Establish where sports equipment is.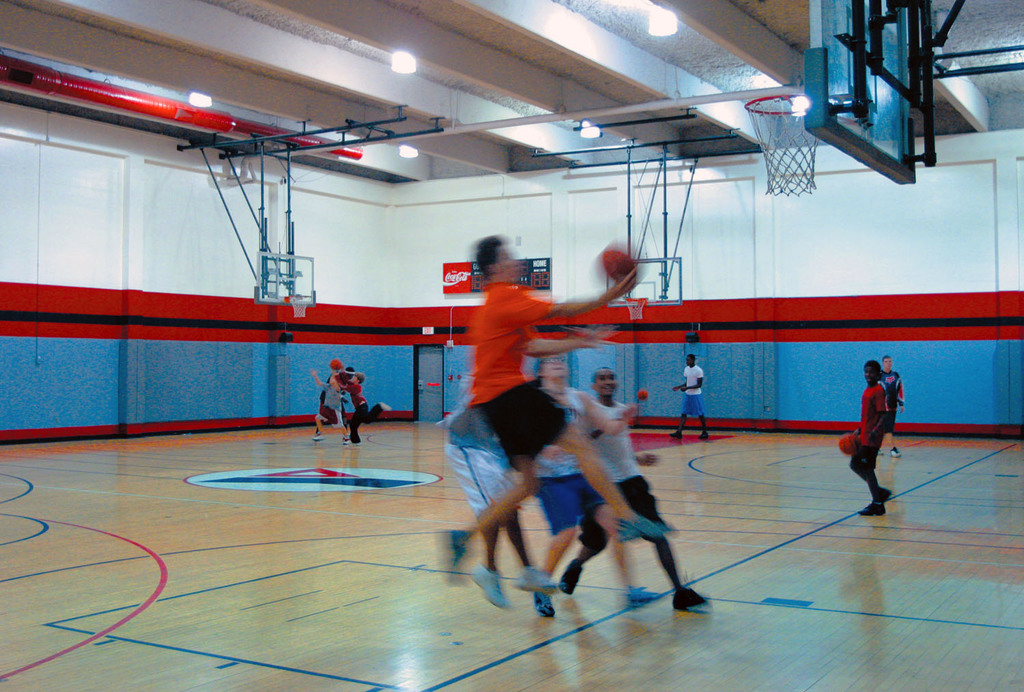
Established at (x1=532, y1=589, x2=557, y2=619).
